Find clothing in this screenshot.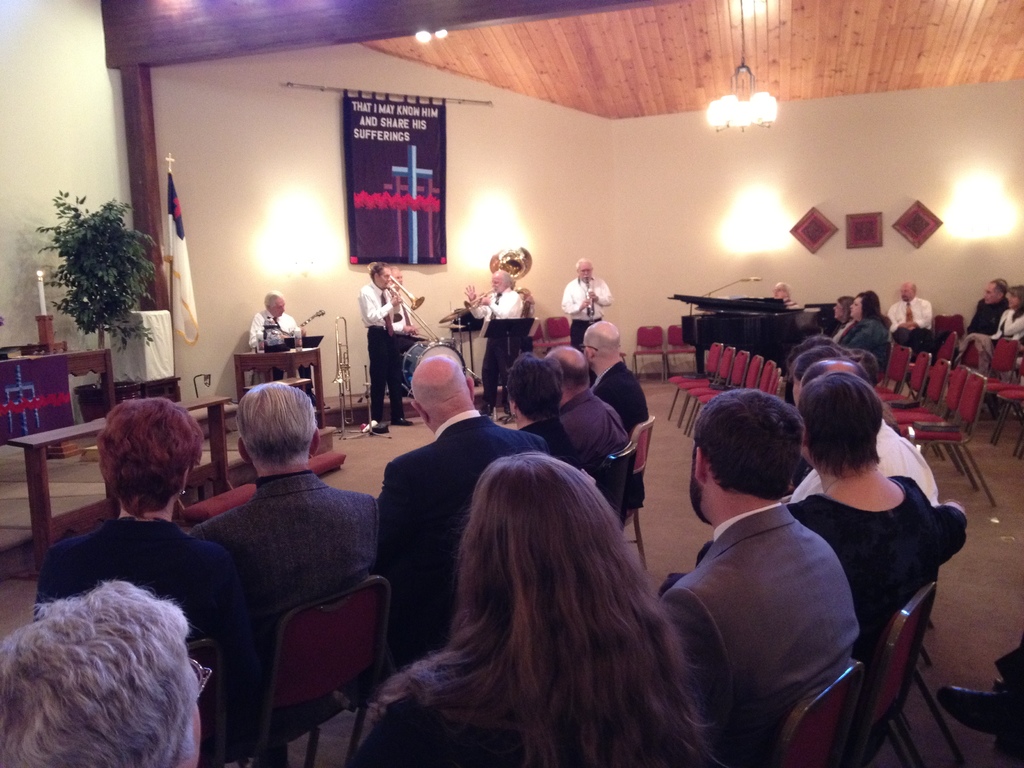
The bounding box for clothing is rect(831, 316, 857, 344).
